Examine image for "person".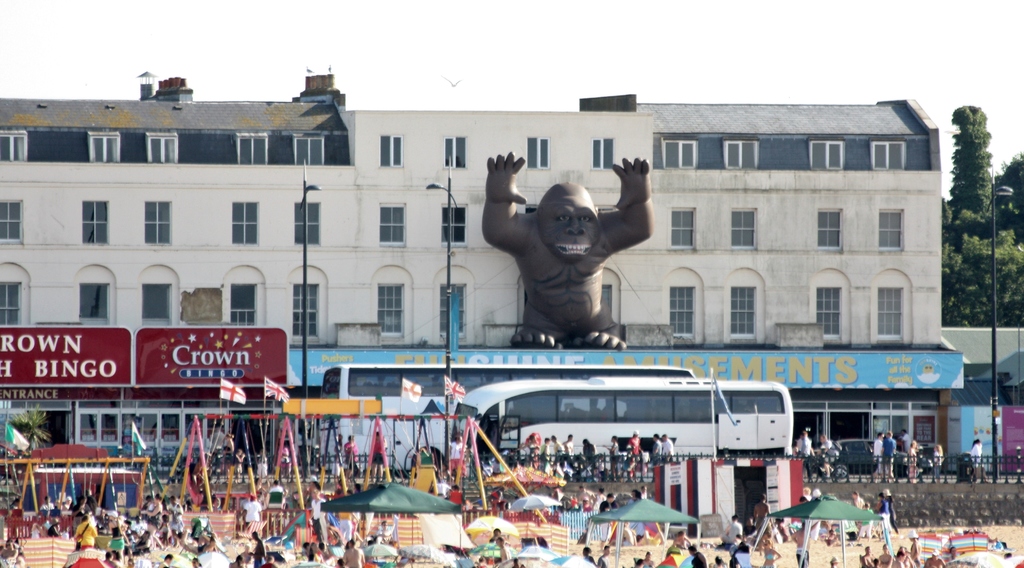
Examination result: 881,541,894,567.
